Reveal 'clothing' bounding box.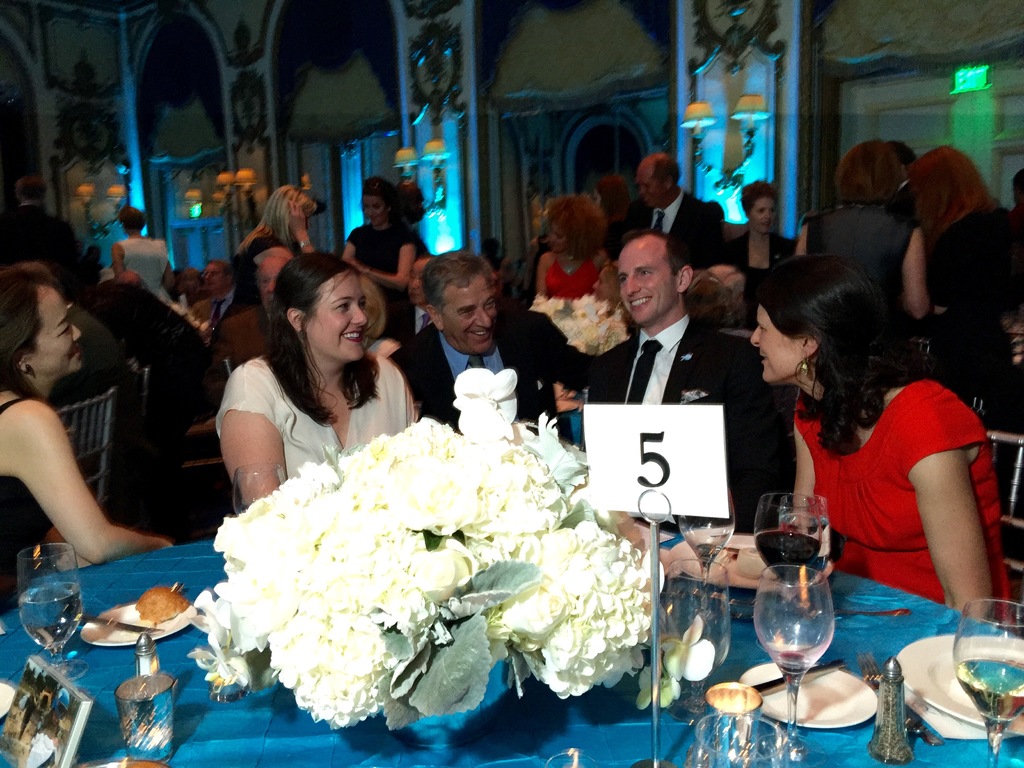
Revealed: 586 311 798 524.
